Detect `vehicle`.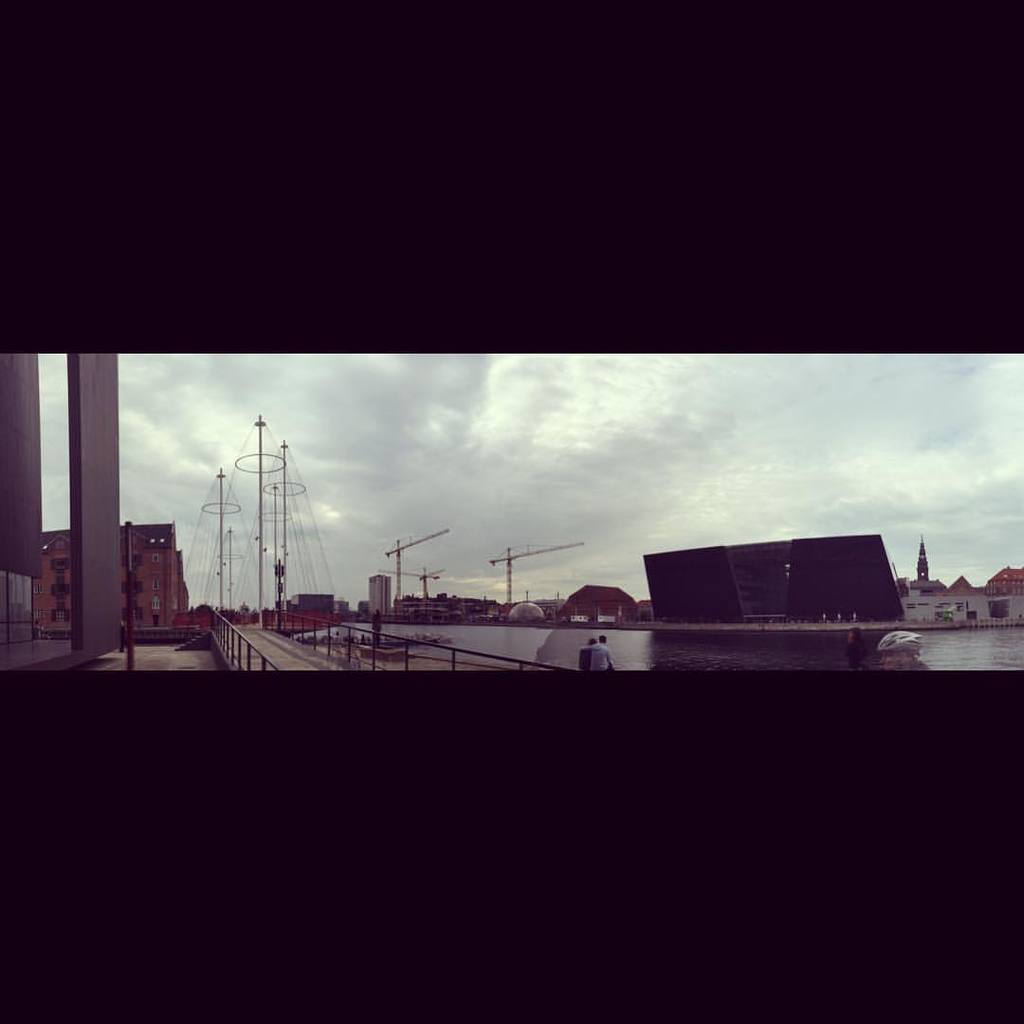
Detected at box(885, 625, 927, 653).
